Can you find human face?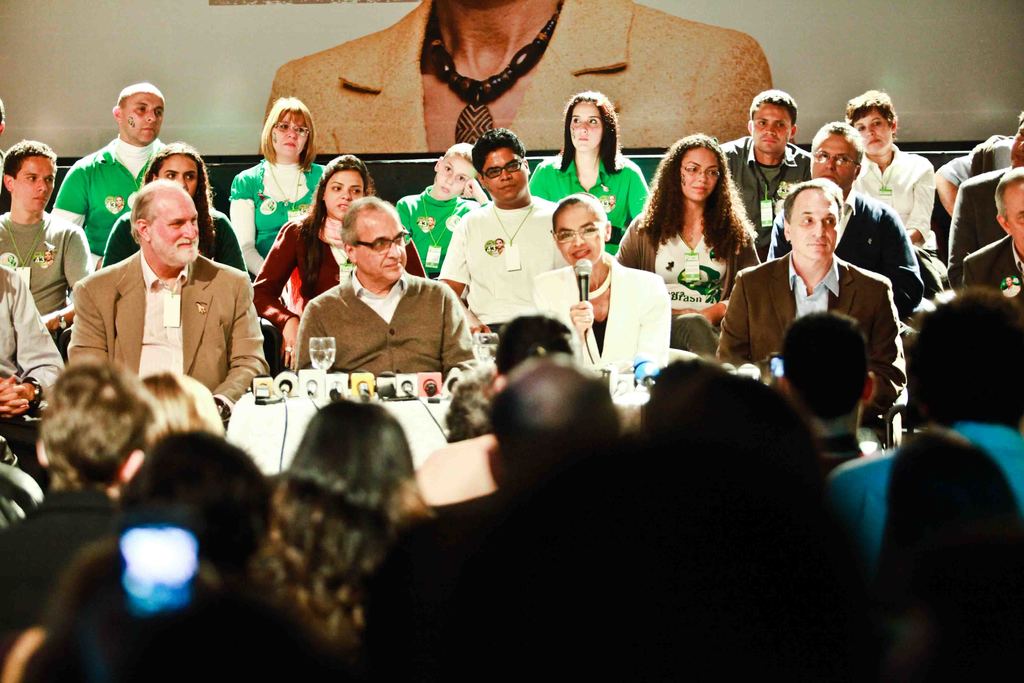
Yes, bounding box: x1=271 y1=111 x2=308 y2=152.
